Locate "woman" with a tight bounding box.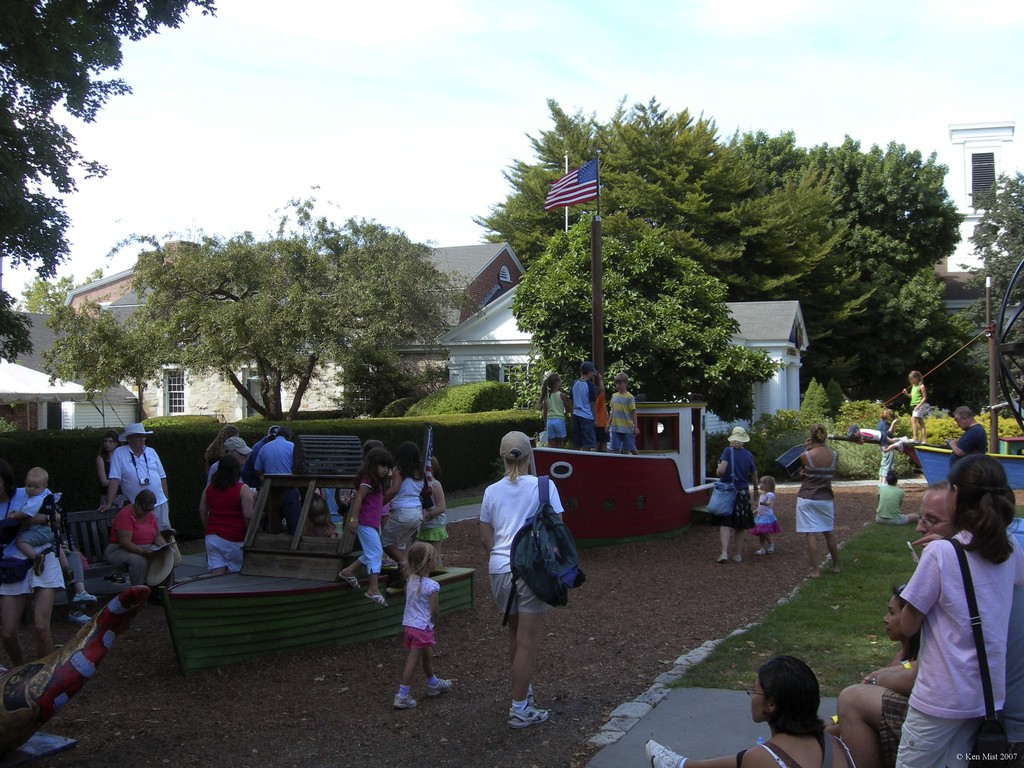
Rect(799, 422, 844, 581).
